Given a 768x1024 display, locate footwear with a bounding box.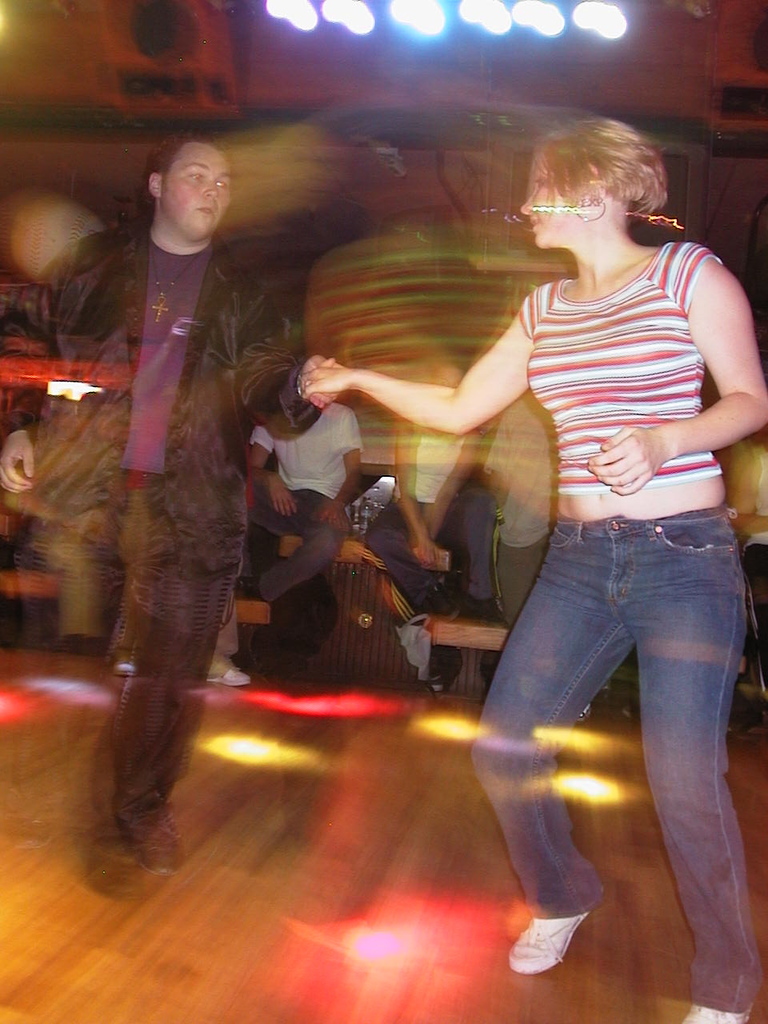
Located: (496,913,589,971).
